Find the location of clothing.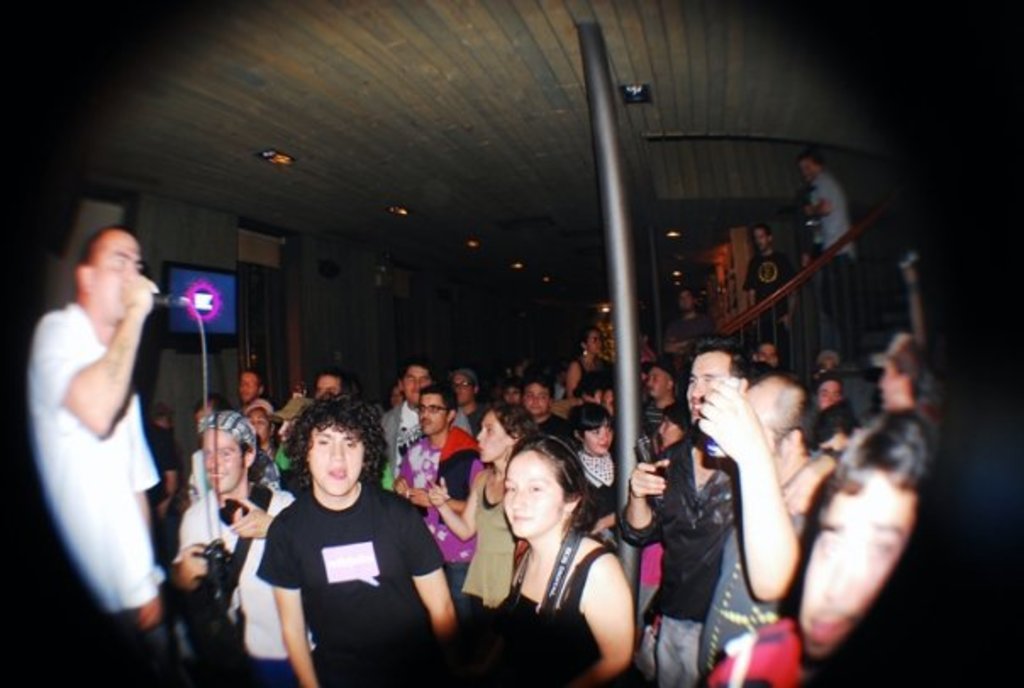
Location: {"x1": 582, "y1": 451, "x2": 629, "y2": 519}.
